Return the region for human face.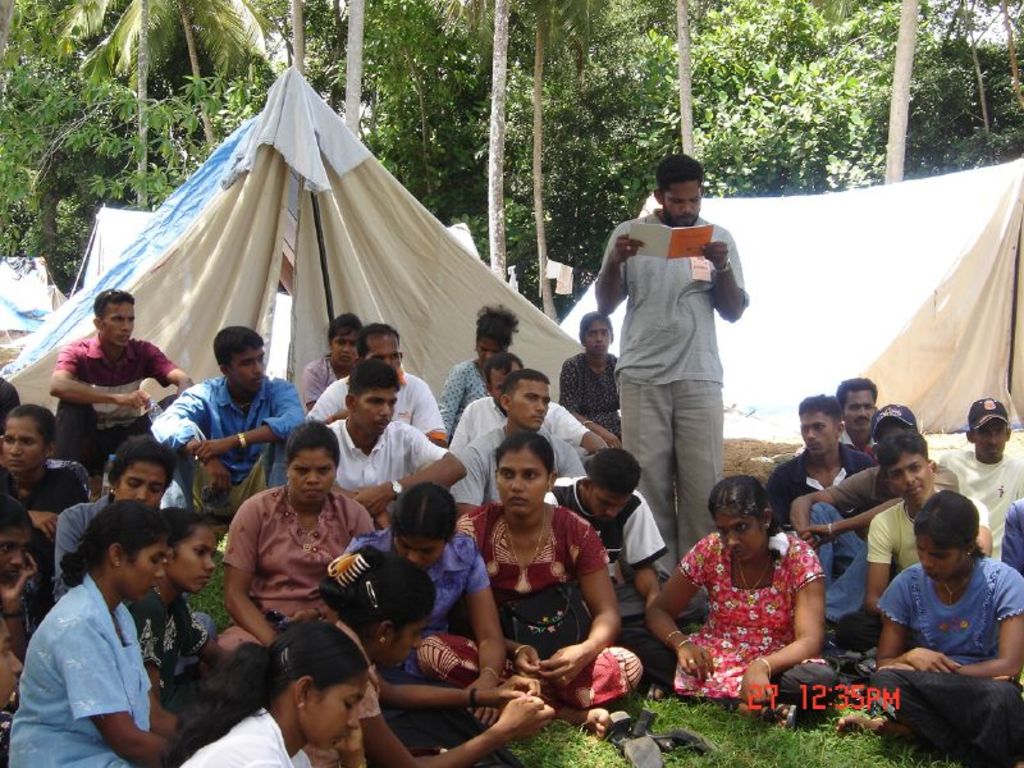
x1=300 y1=669 x2=367 y2=749.
